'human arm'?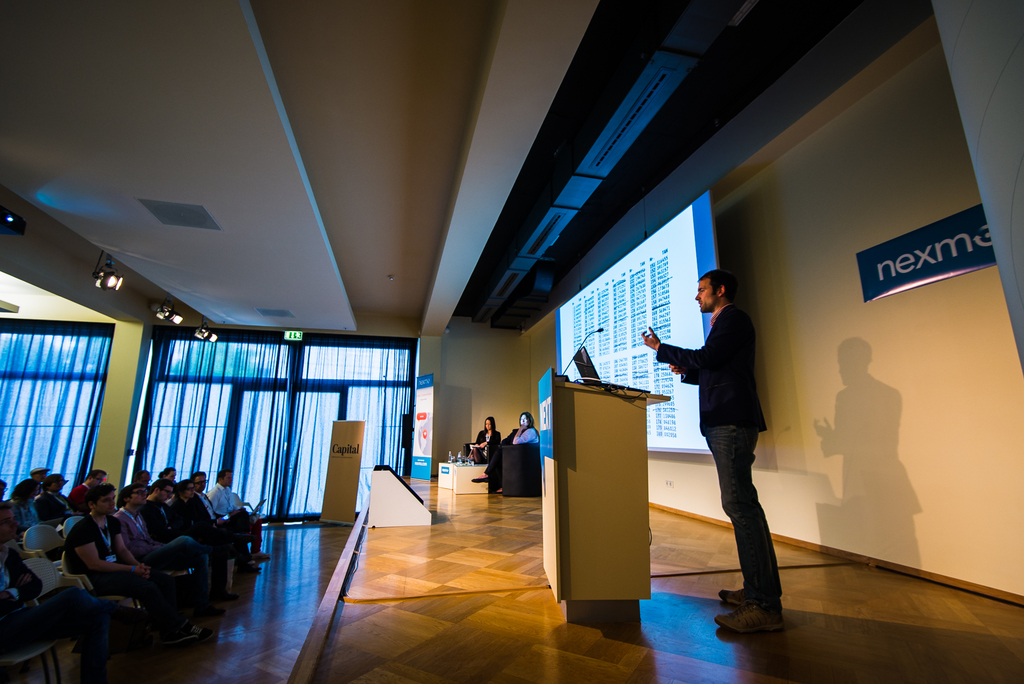
x1=202 y1=517 x2=220 y2=530
